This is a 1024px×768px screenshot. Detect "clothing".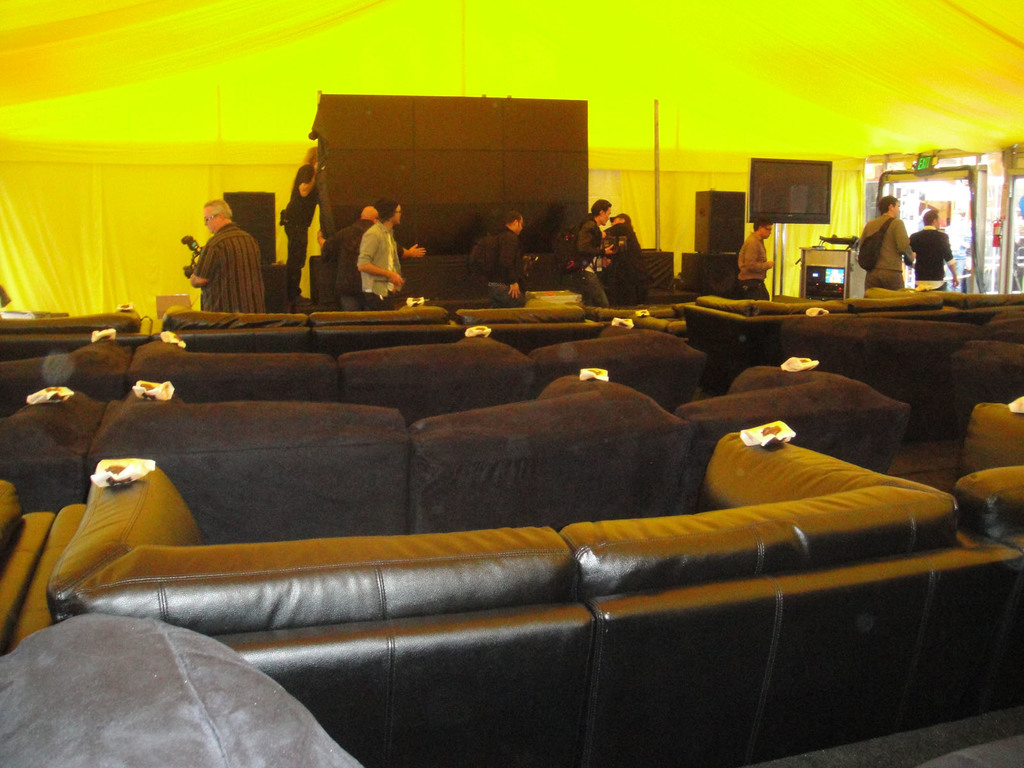
left=568, top=214, right=607, bottom=308.
